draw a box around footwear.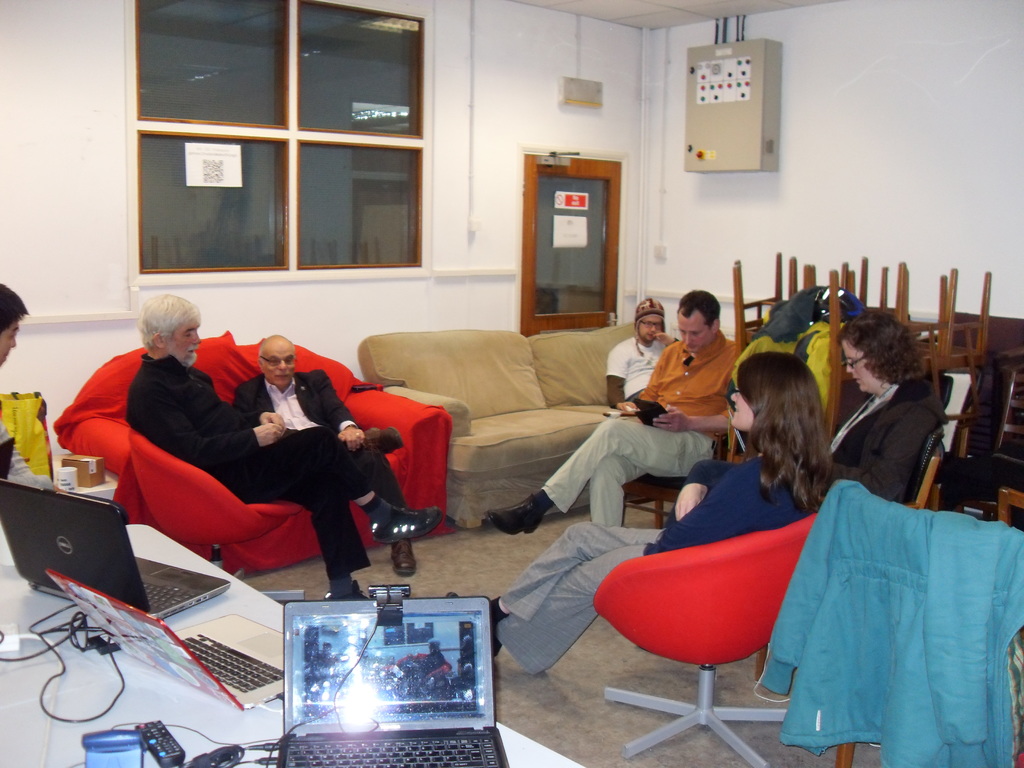
select_region(486, 496, 545, 538).
